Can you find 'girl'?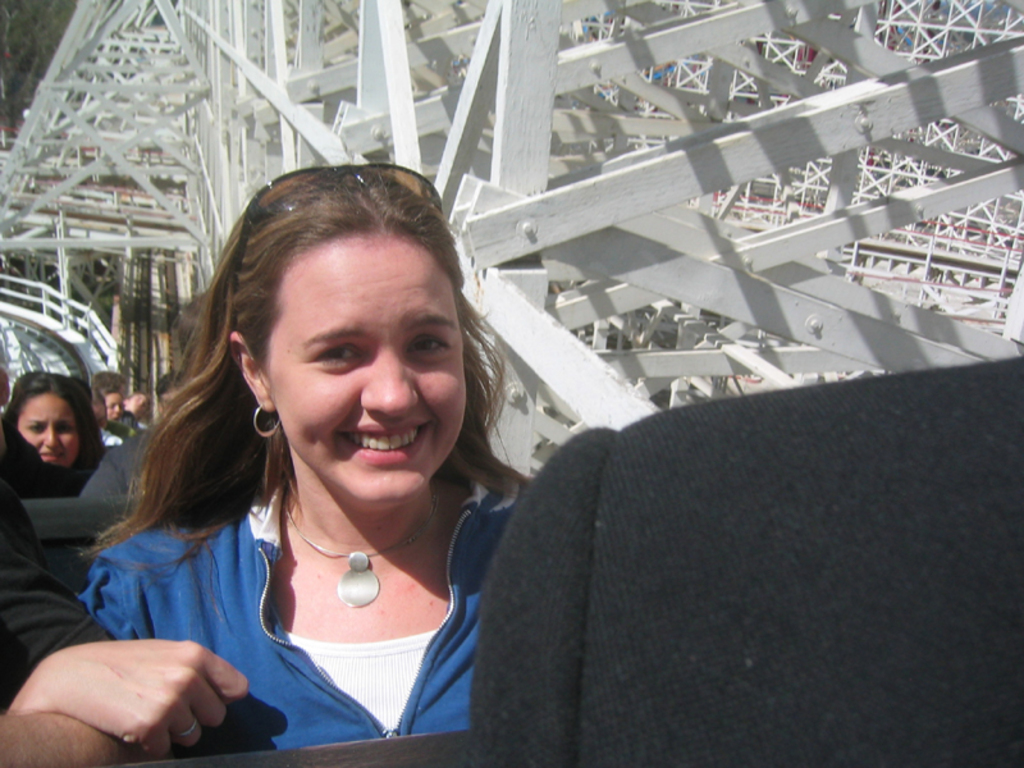
Yes, bounding box: (x1=8, y1=159, x2=530, y2=748).
